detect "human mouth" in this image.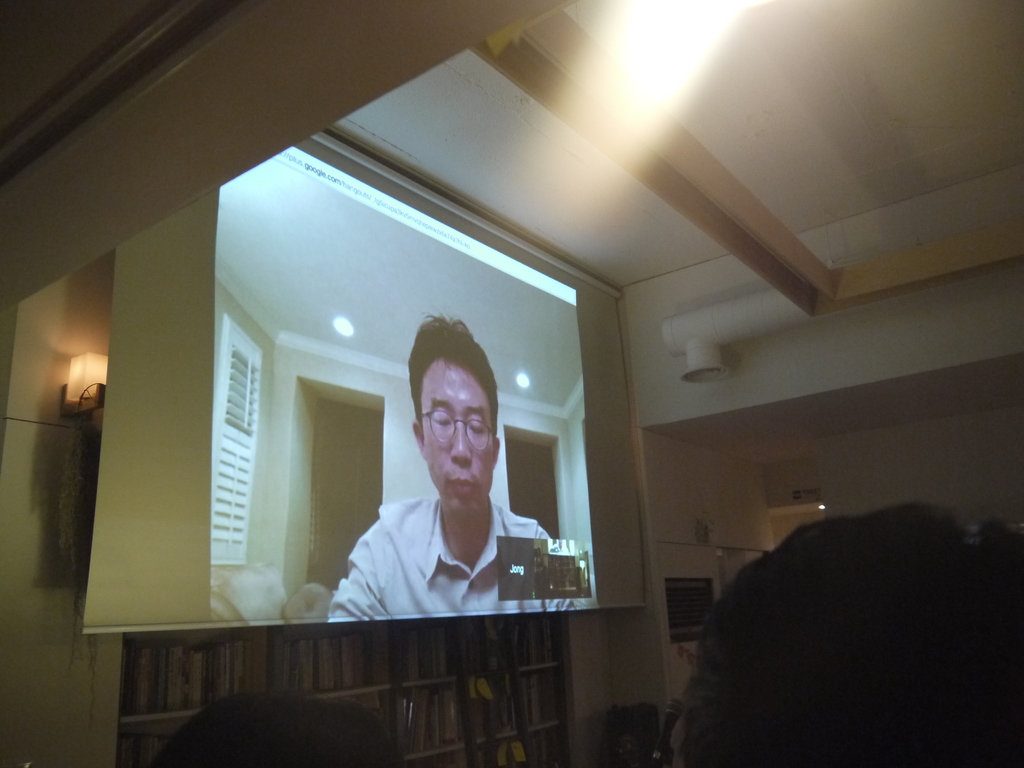
Detection: (x1=447, y1=480, x2=474, y2=491).
